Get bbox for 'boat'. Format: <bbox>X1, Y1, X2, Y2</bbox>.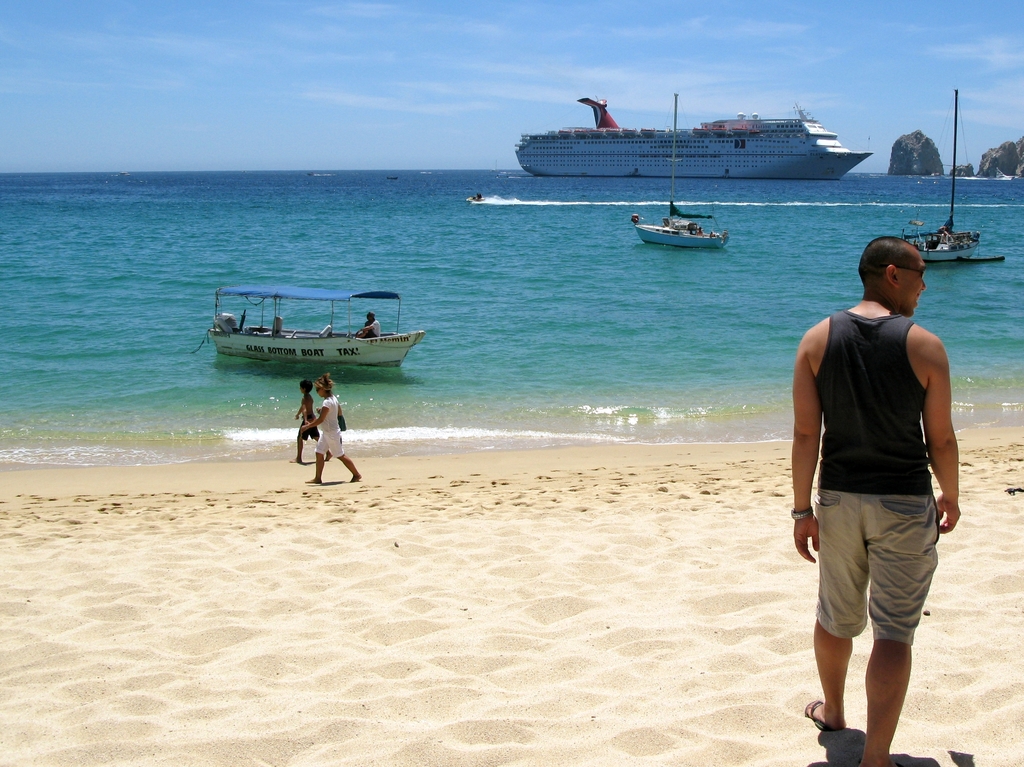
<bbox>193, 279, 442, 378</bbox>.
